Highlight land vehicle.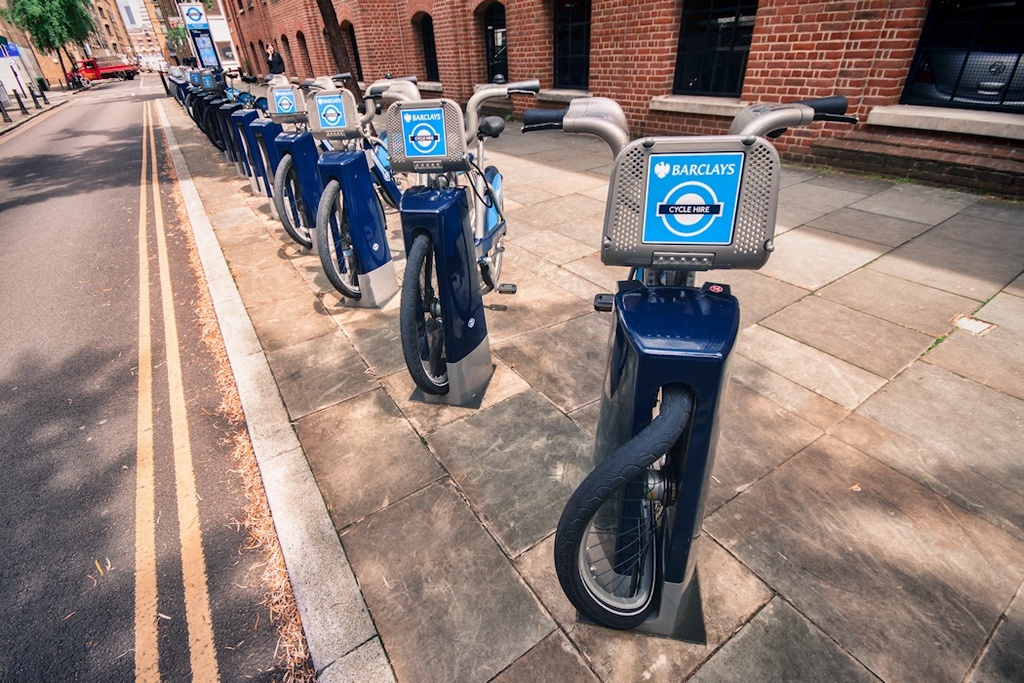
Highlighted region: 540/151/773/651.
